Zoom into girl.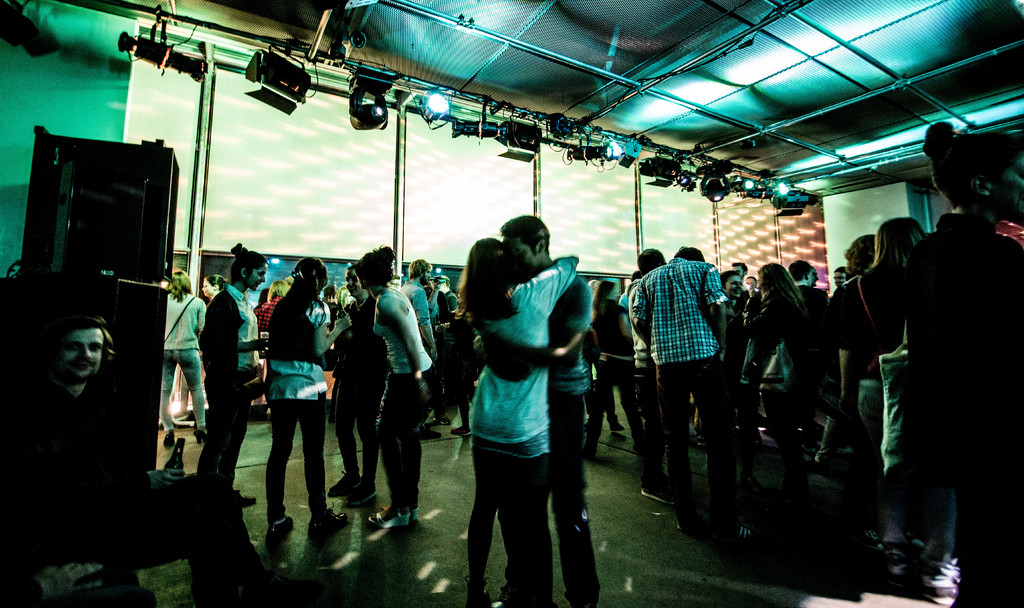
Zoom target: 351 246 440 533.
